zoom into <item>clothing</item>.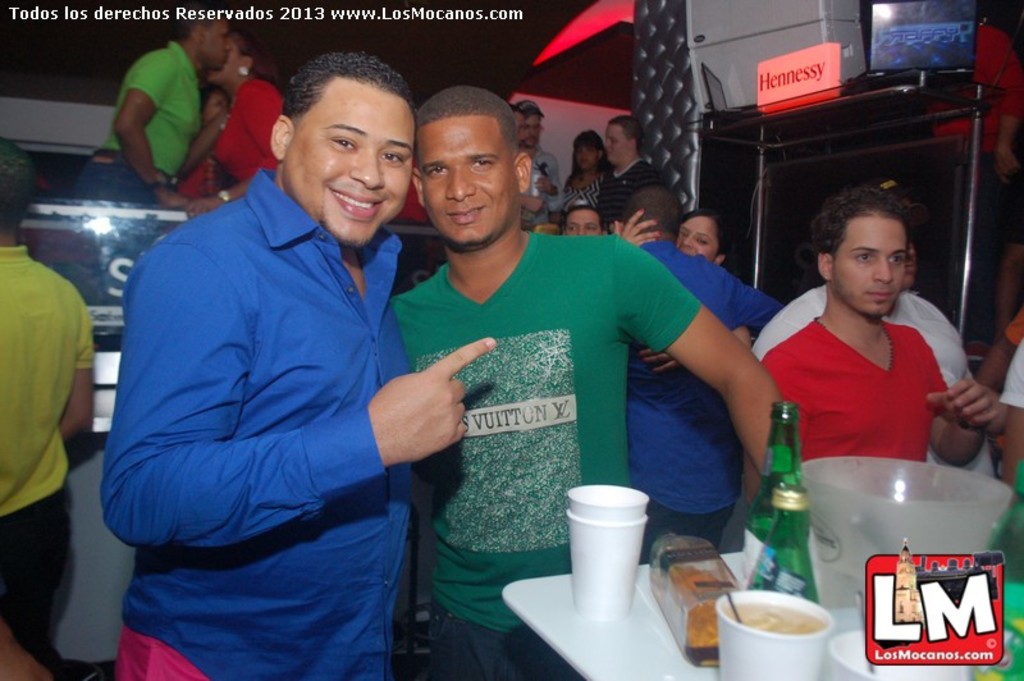
Zoom target: select_region(607, 155, 677, 211).
